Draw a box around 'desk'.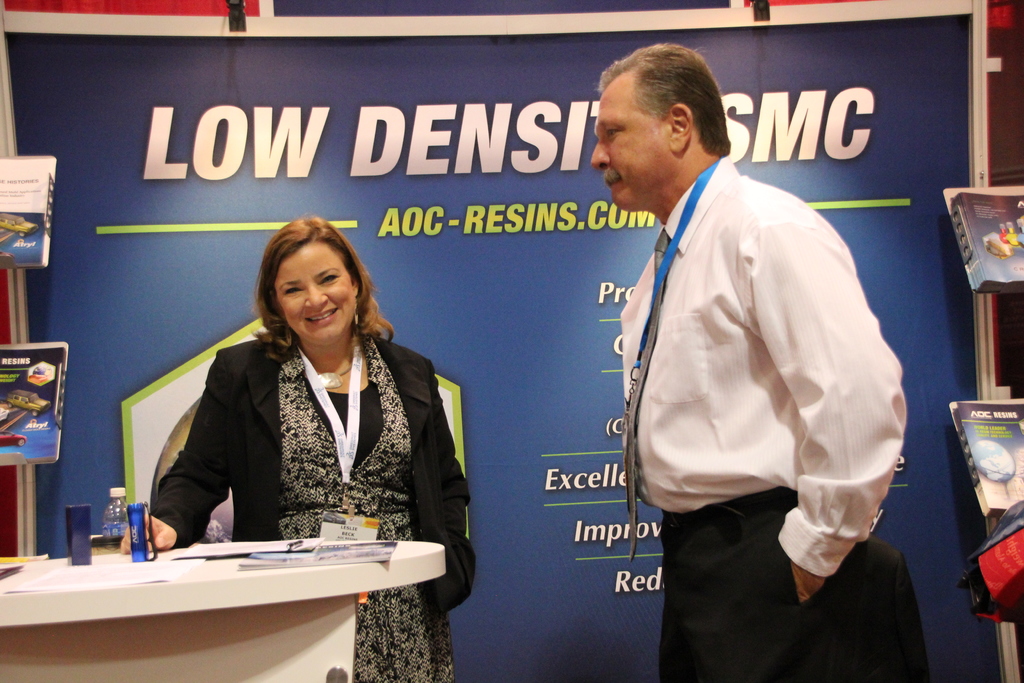
region(0, 541, 442, 682).
